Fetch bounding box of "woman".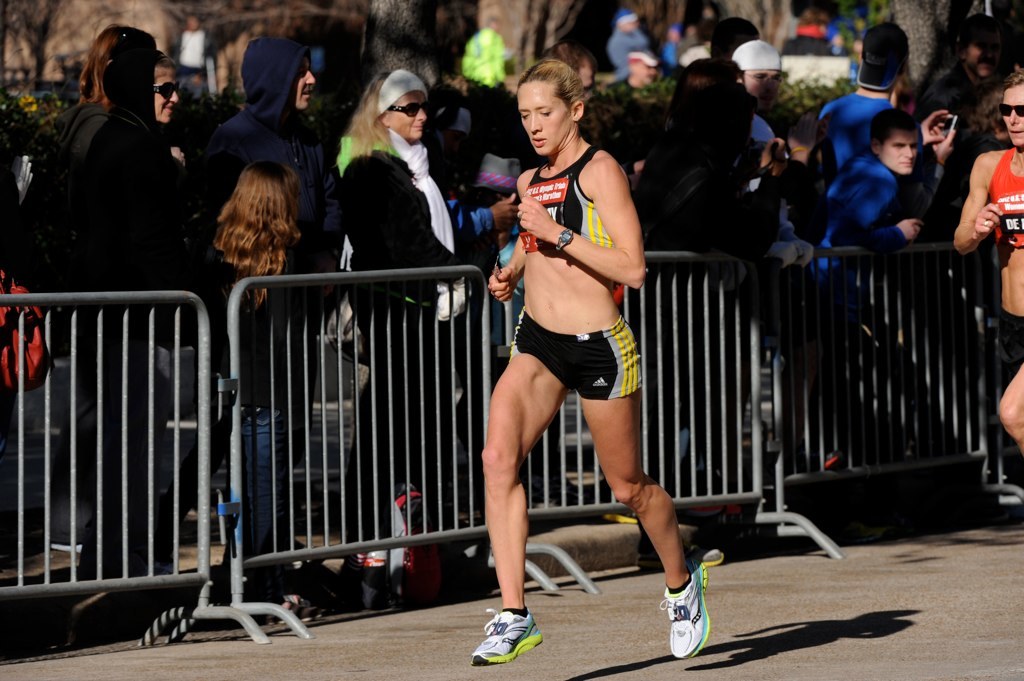
Bbox: bbox(627, 88, 819, 572).
